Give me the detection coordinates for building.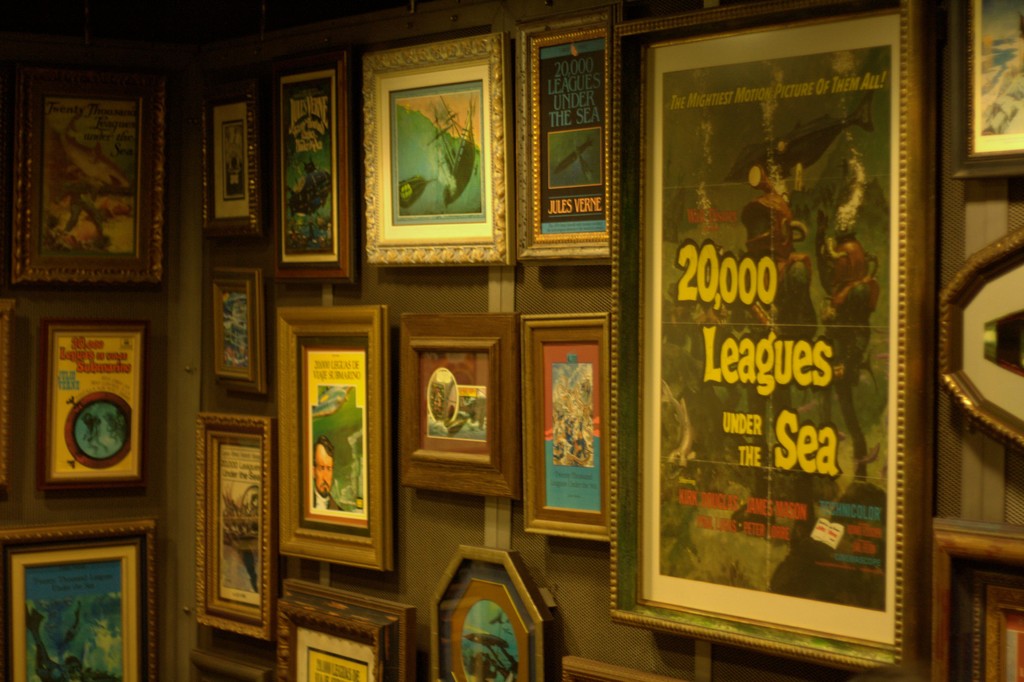
{"left": 0, "top": 0, "right": 1023, "bottom": 681}.
